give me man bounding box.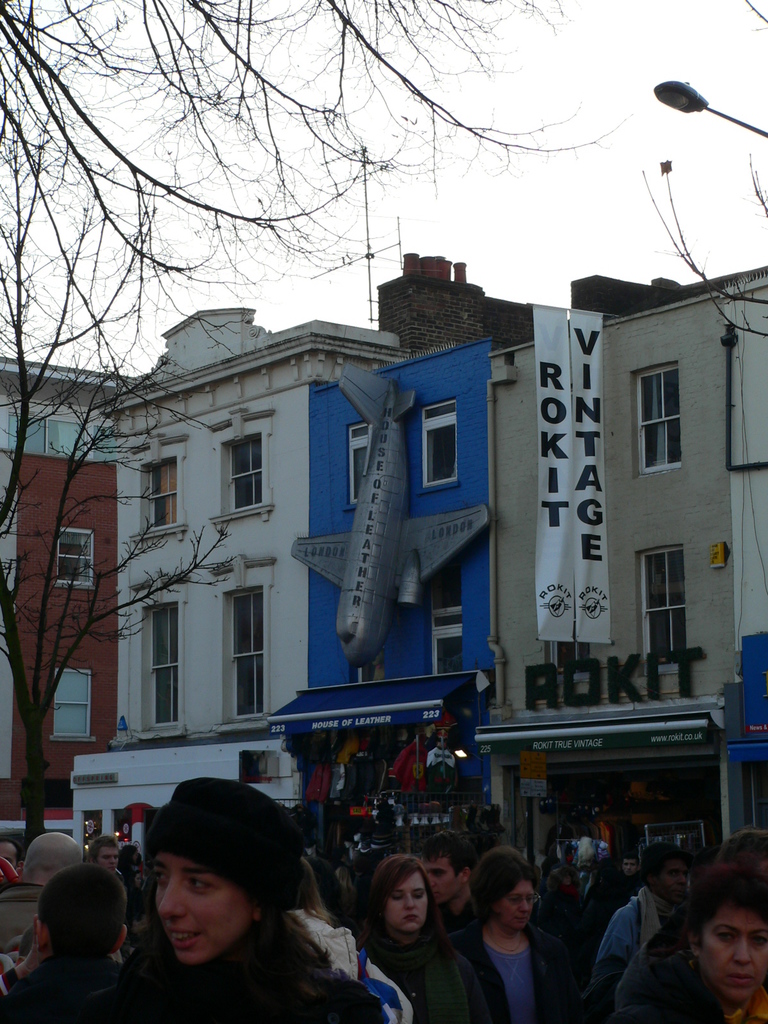
<bbox>410, 828, 481, 952</bbox>.
